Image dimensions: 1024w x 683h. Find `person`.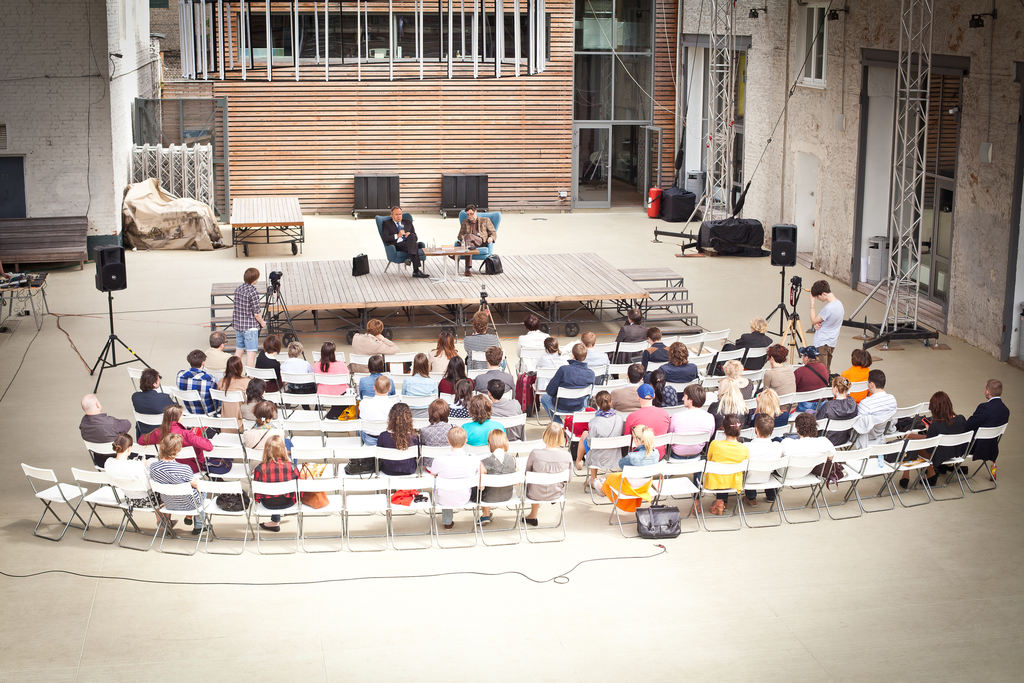
BBox(442, 378, 478, 418).
